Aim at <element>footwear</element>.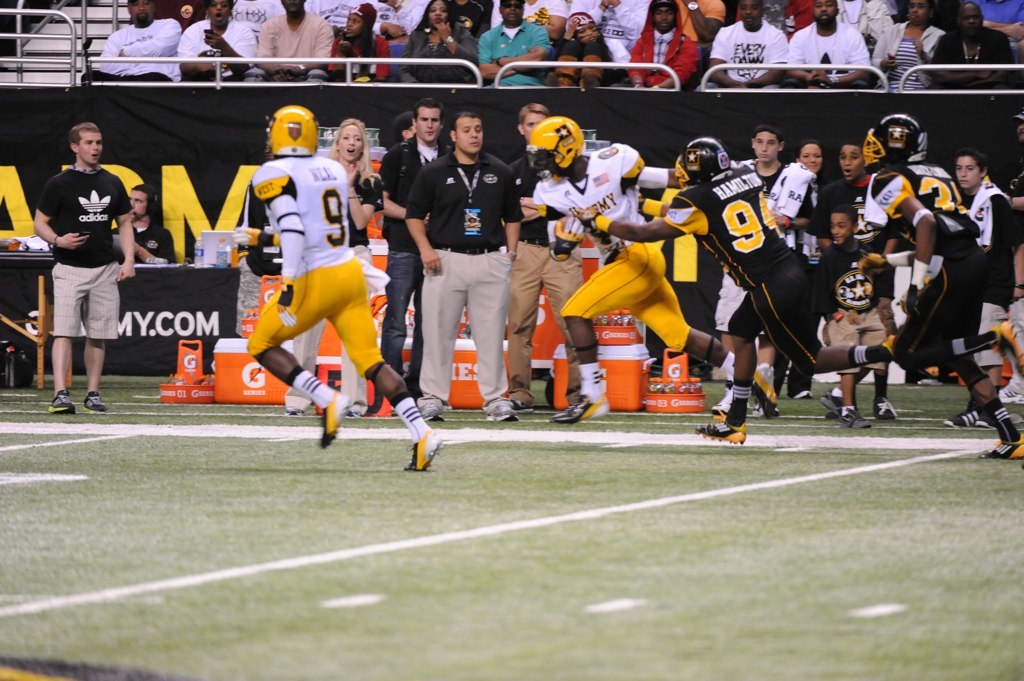
Aimed at x1=706 y1=381 x2=739 y2=424.
